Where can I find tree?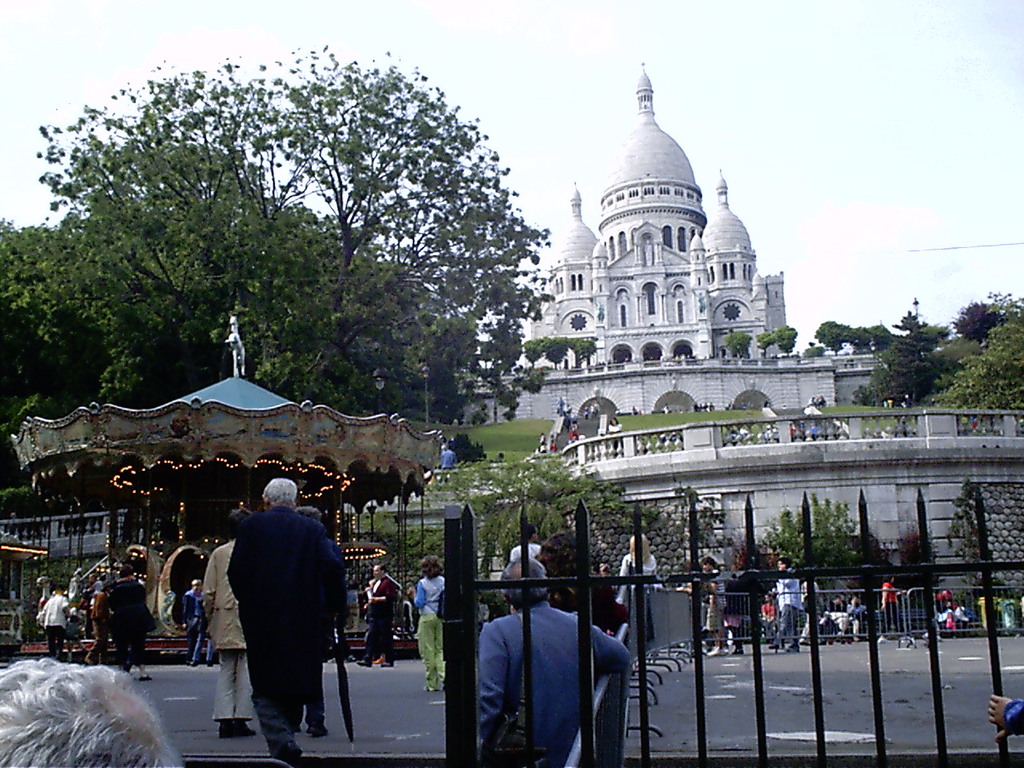
You can find it at detection(440, 448, 658, 566).
